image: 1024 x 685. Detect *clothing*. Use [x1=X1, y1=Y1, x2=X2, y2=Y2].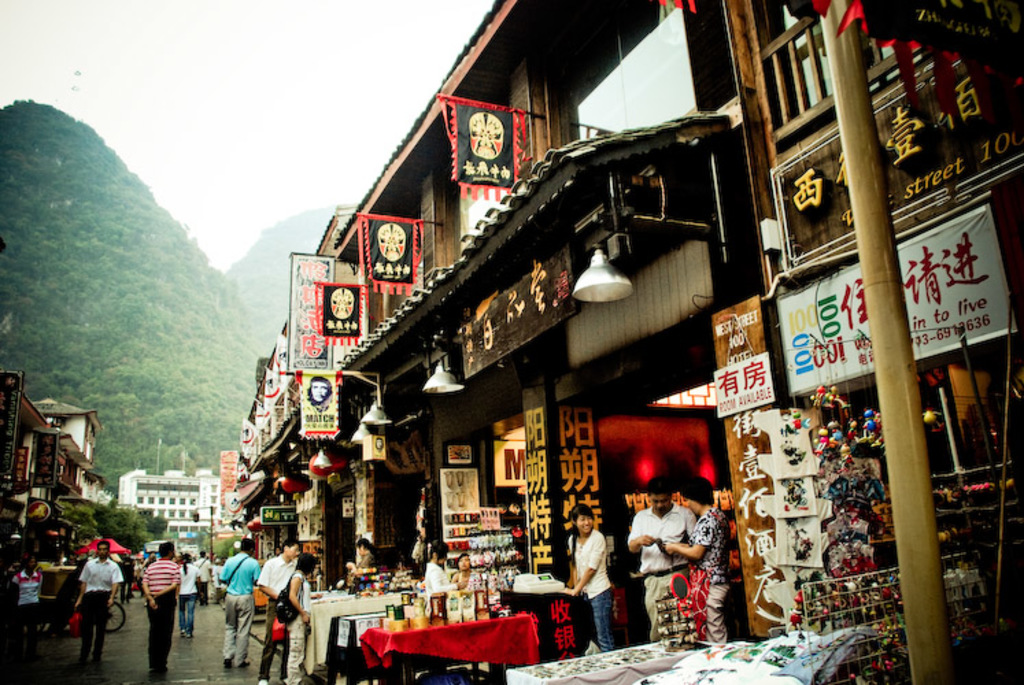
[x1=191, y1=560, x2=212, y2=596].
